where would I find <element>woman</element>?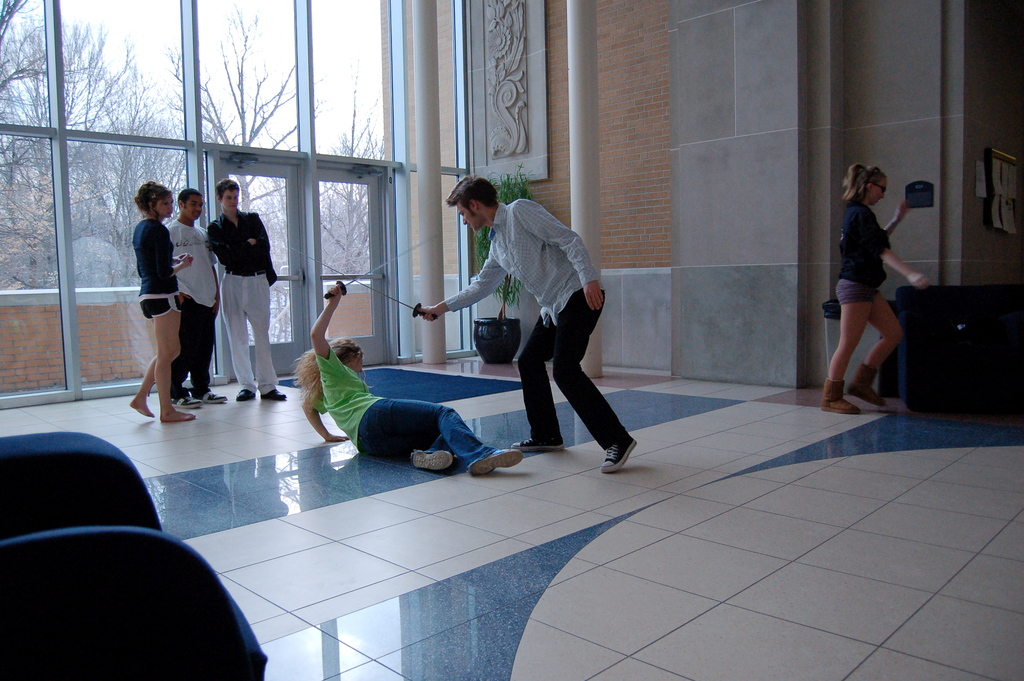
At bbox(131, 177, 203, 416).
